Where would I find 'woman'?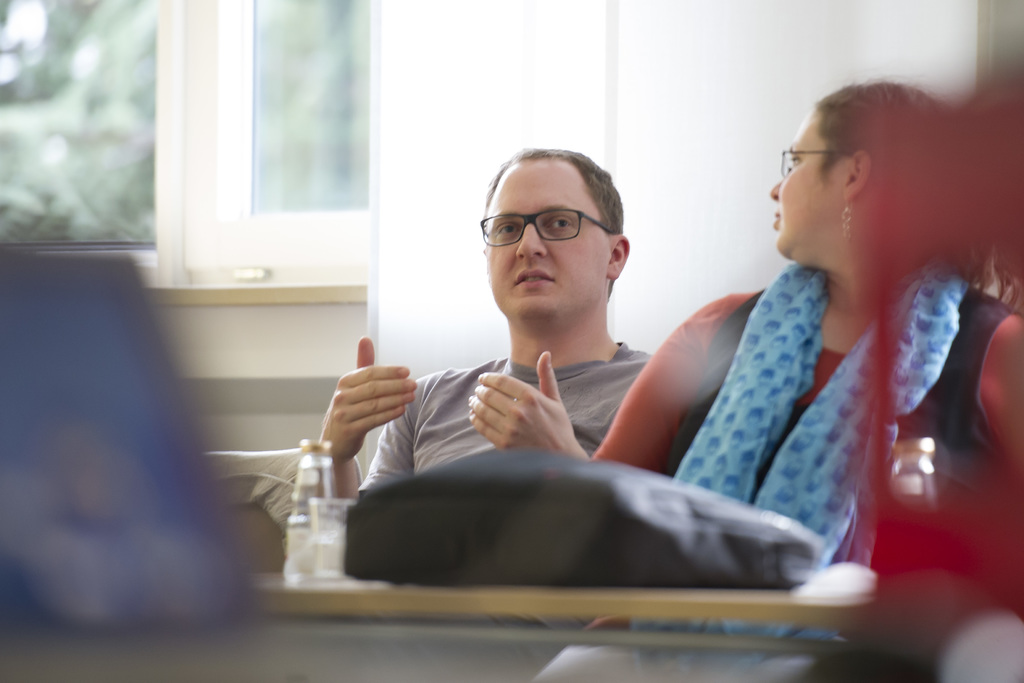
At [628,76,1014,558].
